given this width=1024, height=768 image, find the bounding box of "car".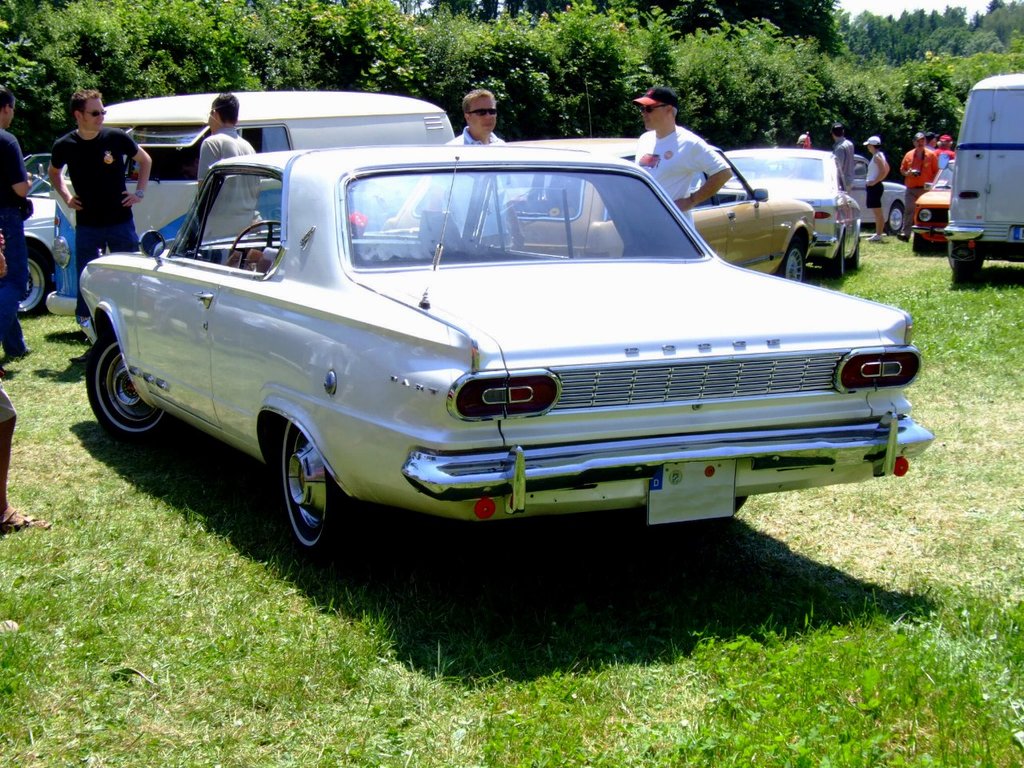
76, 135, 935, 564.
